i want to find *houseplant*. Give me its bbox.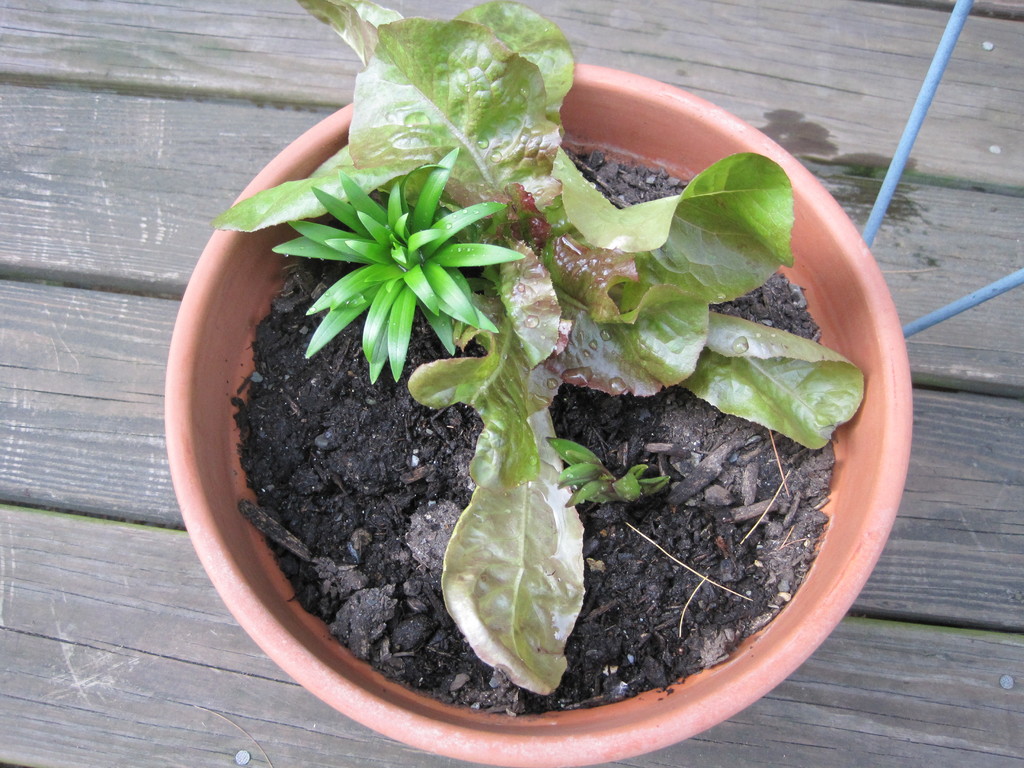
164,0,916,767.
